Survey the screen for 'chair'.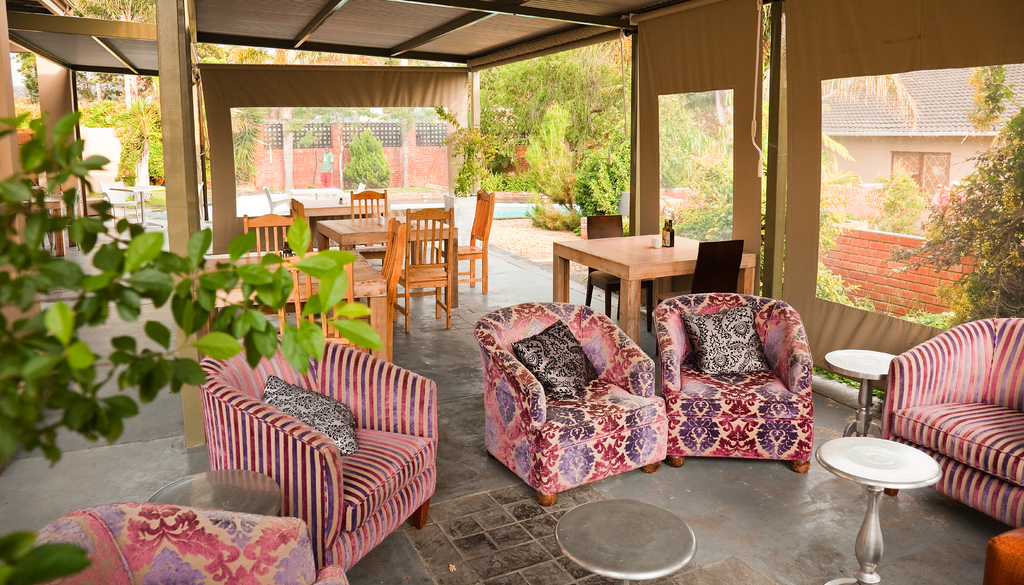
Survey found: region(383, 218, 404, 323).
